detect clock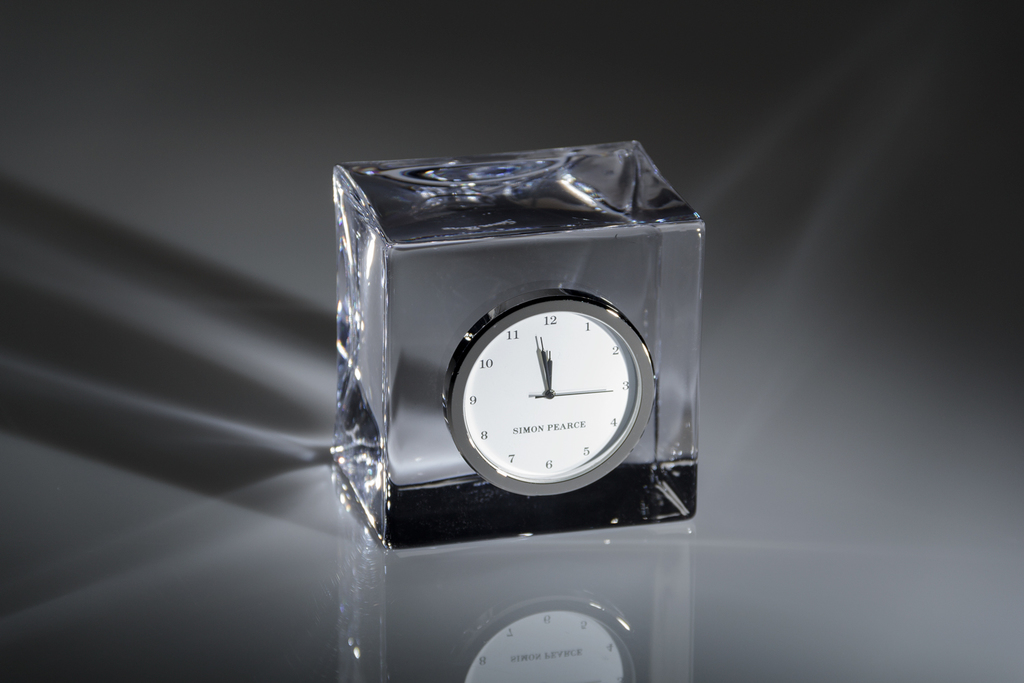
[444,290,660,500]
